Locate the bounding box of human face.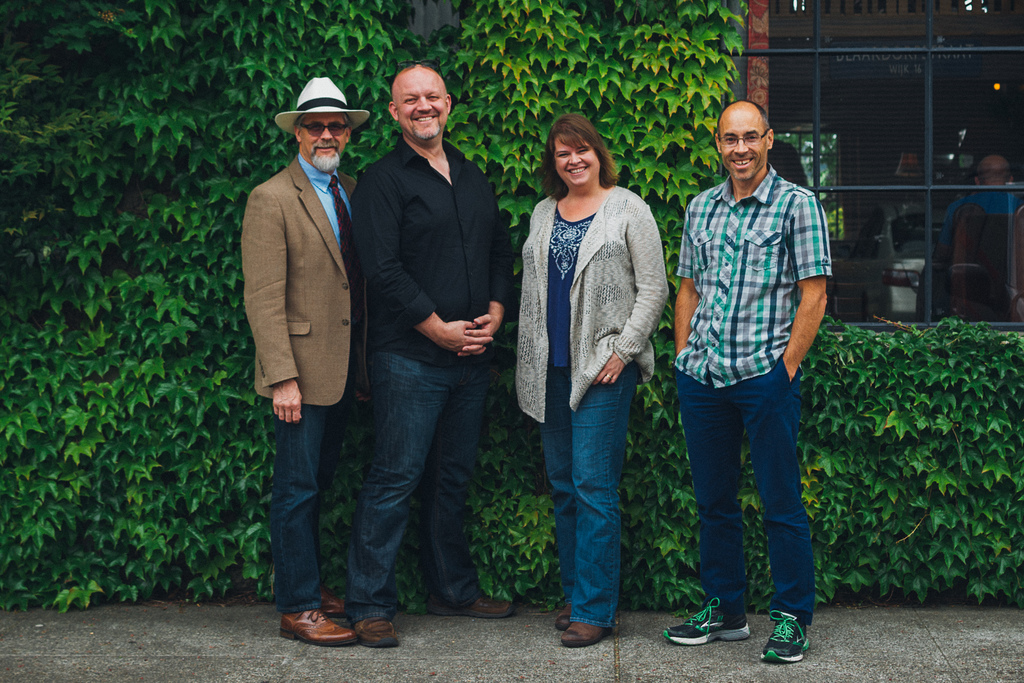
Bounding box: region(554, 139, 600, 190).
